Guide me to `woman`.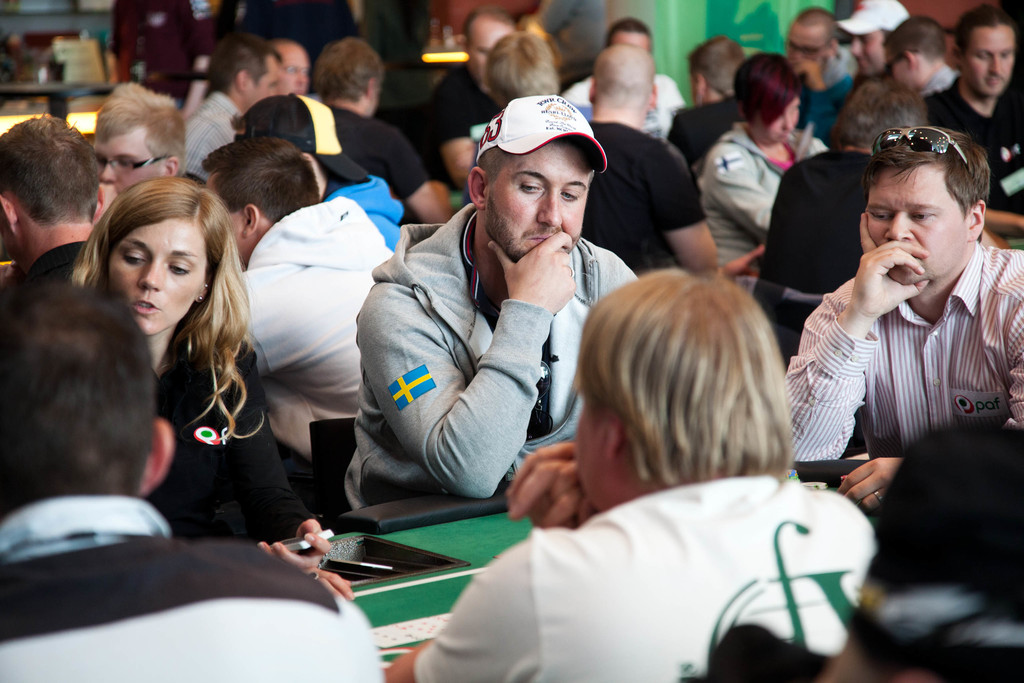
Guidance: bbox=(63, 163, 283, 608).
